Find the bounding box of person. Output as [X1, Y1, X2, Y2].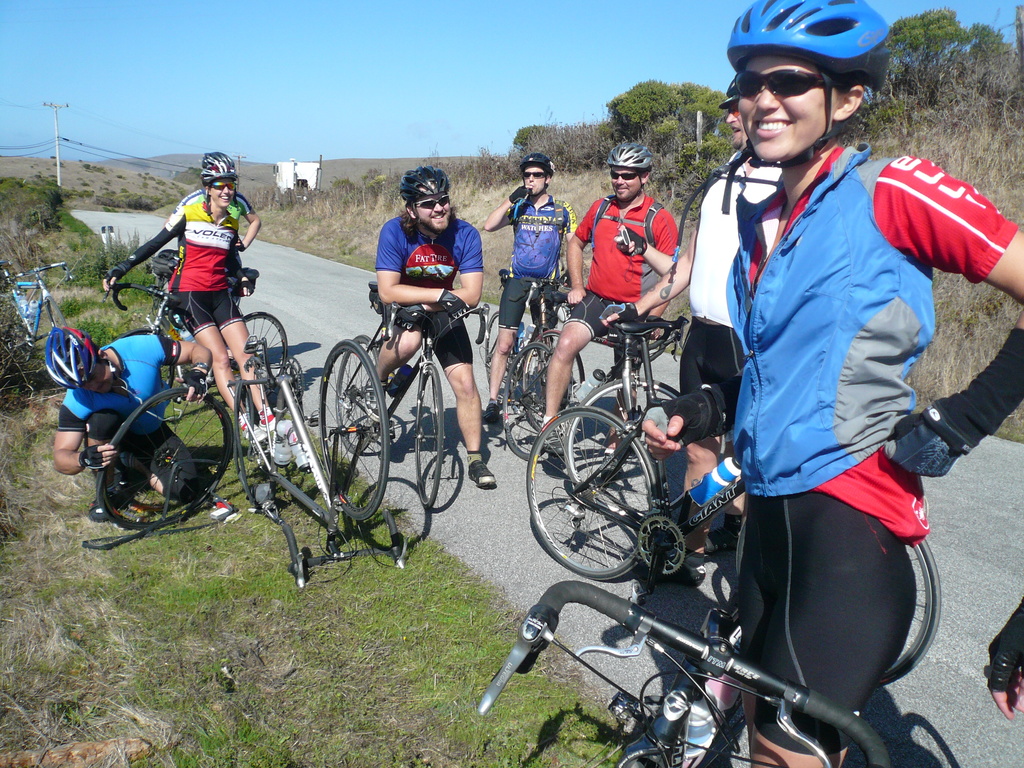
[641, 0, 1023, 767].
